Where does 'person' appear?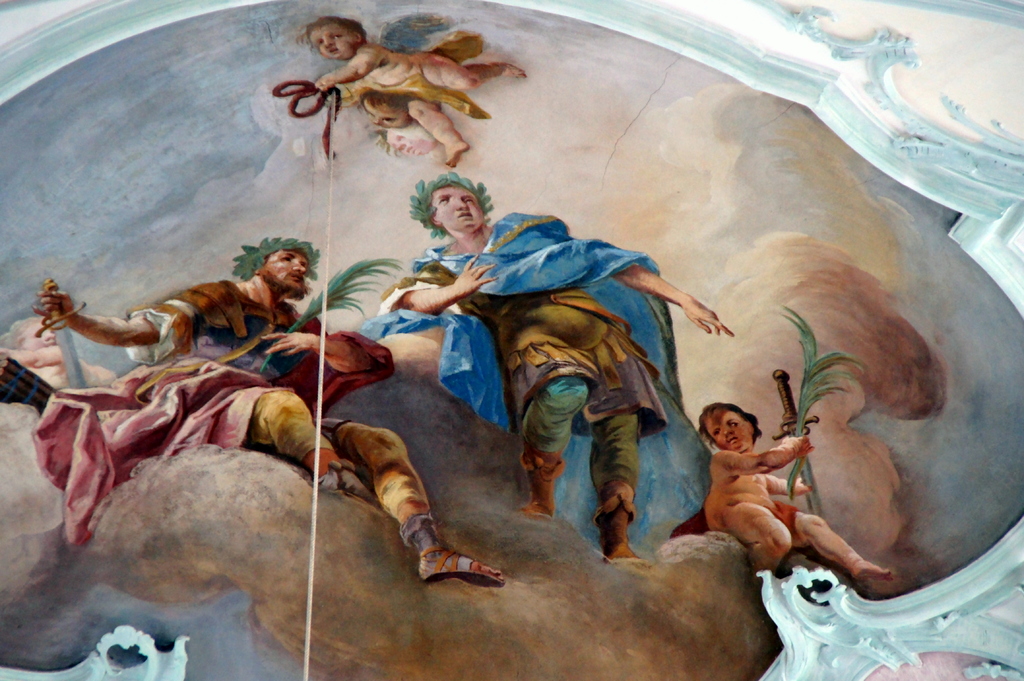
Appears at bbox=(358, 89, 415, 129).
